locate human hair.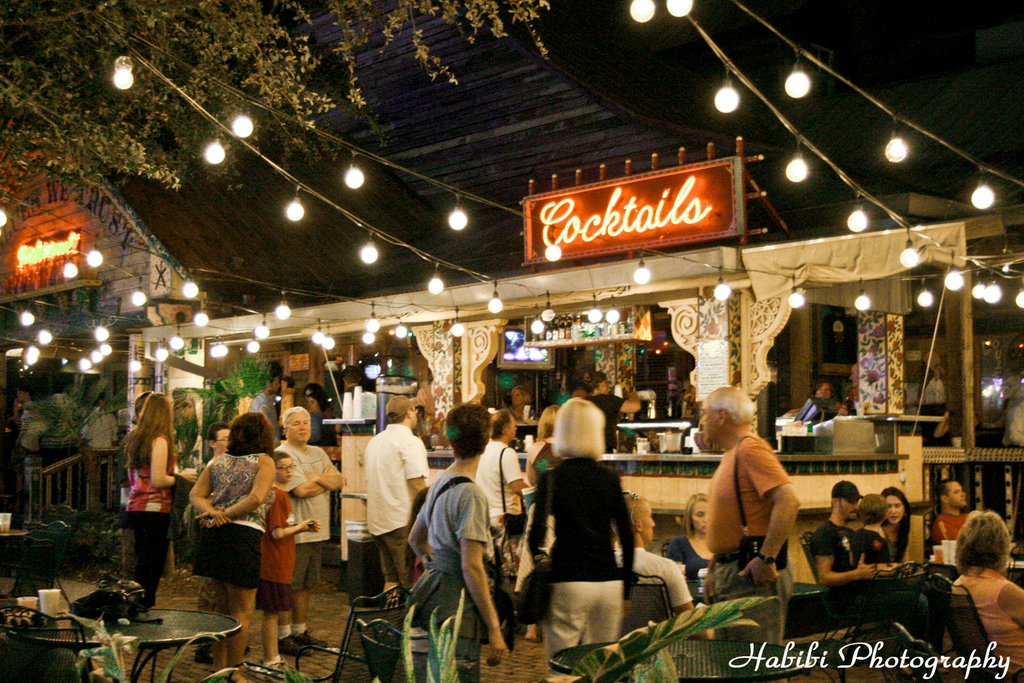
Bounding box: box=[123, 391, 174, 478].
